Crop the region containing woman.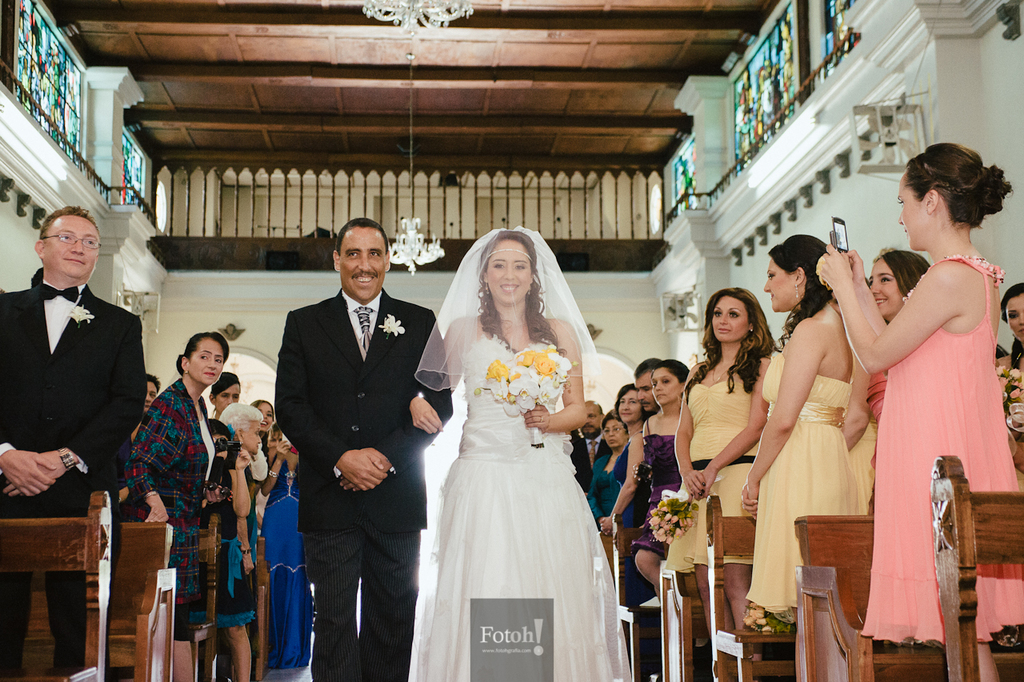
Crop region: (737, 235, 866, 681).
